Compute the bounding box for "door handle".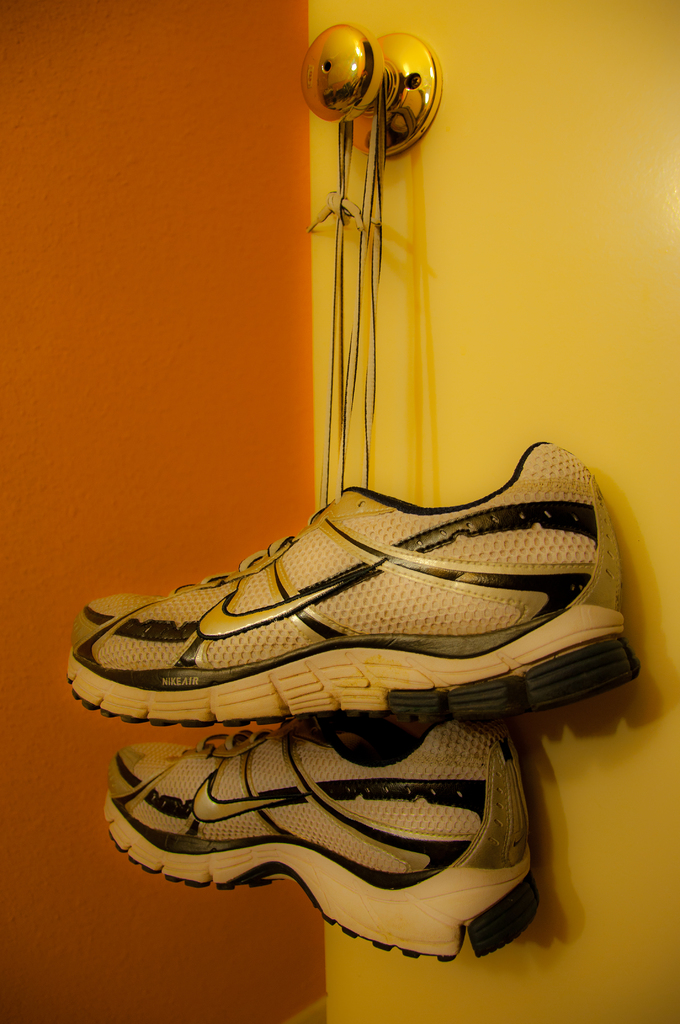
(297,22,442,161).
